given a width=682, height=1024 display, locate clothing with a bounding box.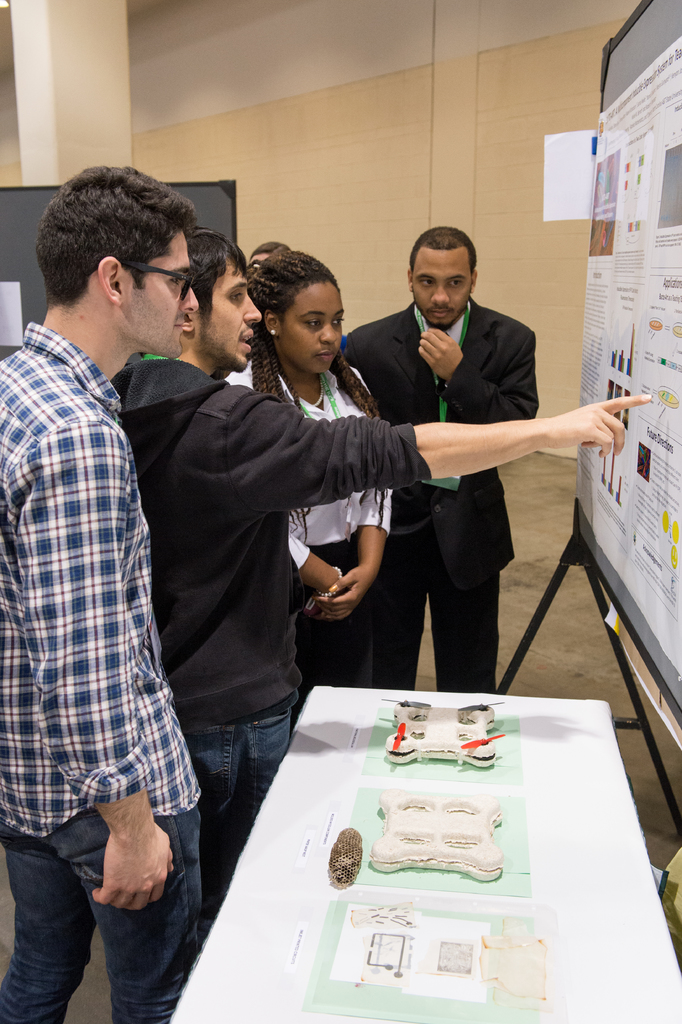
Located: BBox(118, 351, 434, 935).
